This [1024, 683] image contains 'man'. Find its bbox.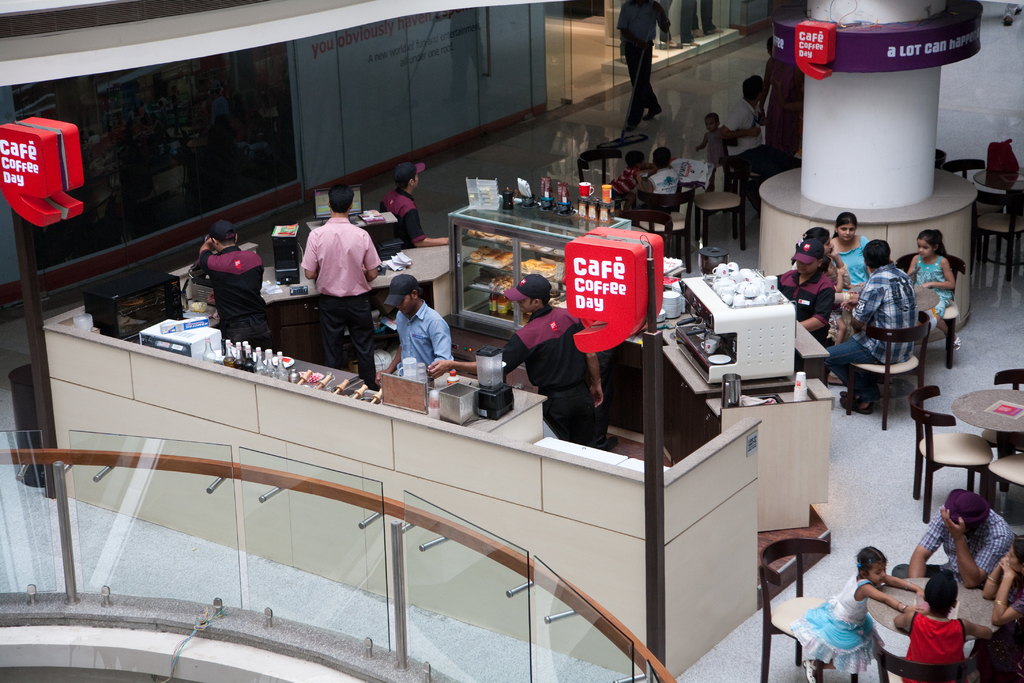
l=615, t=0, r=673, b=127.
